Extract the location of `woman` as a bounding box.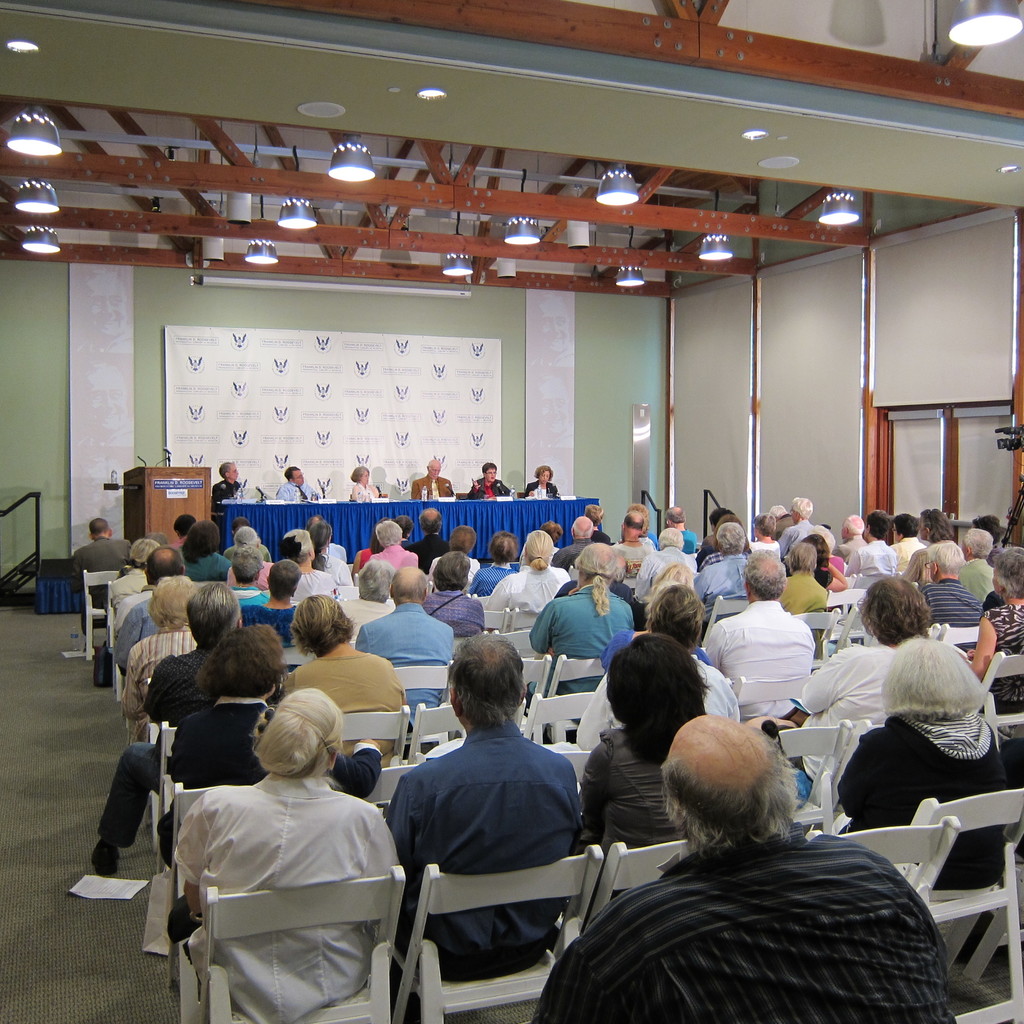
region(173, 612, 401, 822).
